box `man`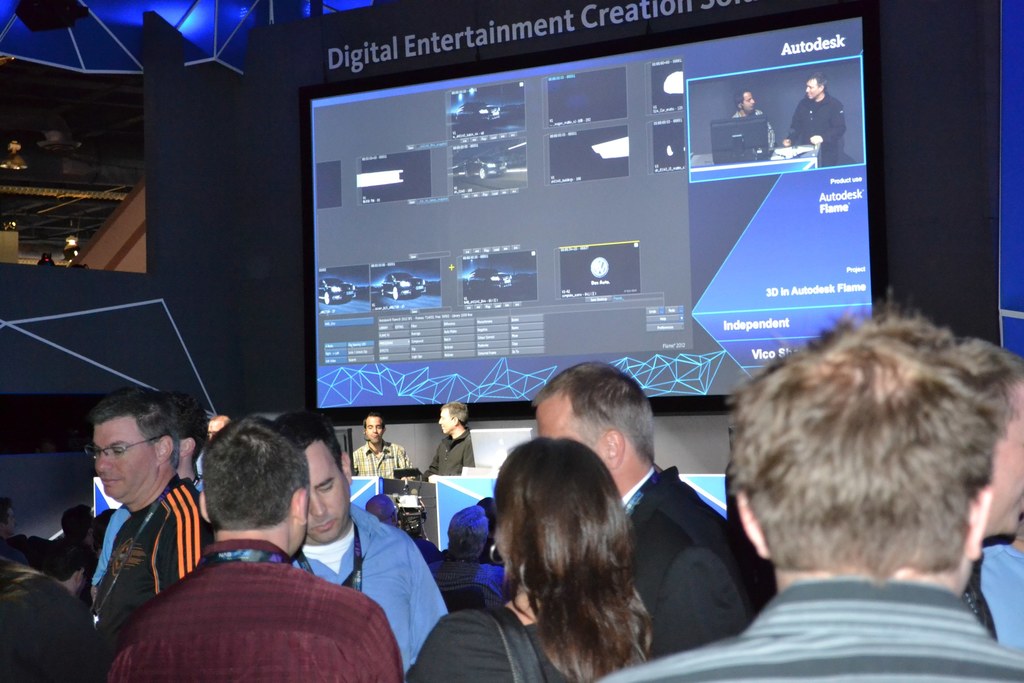
BBox(38, 544, 92, 599)
